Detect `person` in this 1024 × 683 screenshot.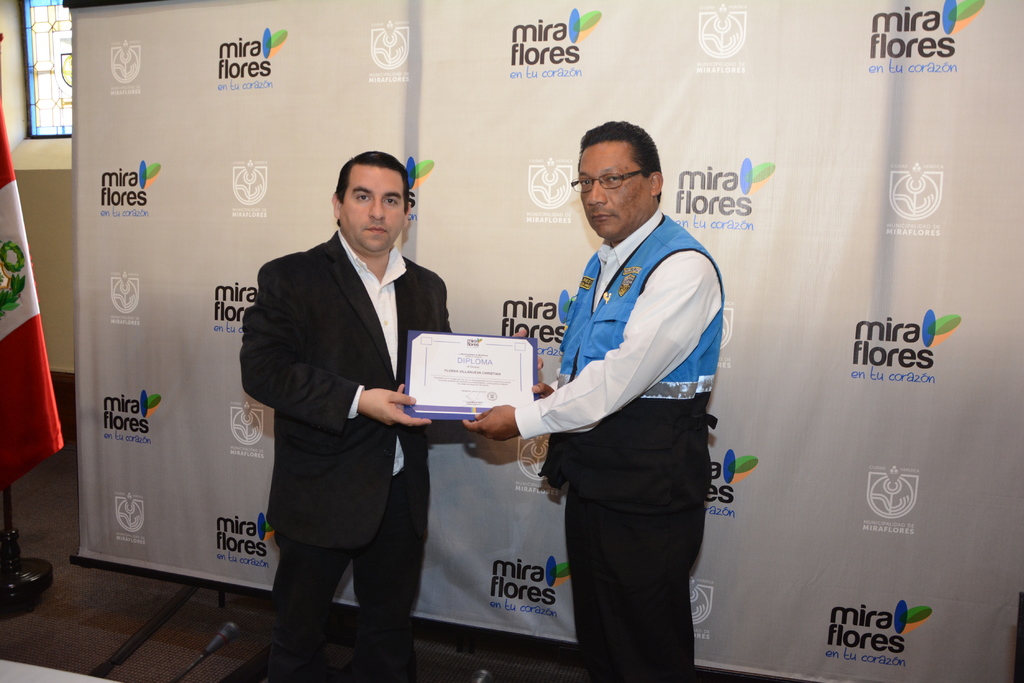
Detection: <box>238,151,547,682</box>.
